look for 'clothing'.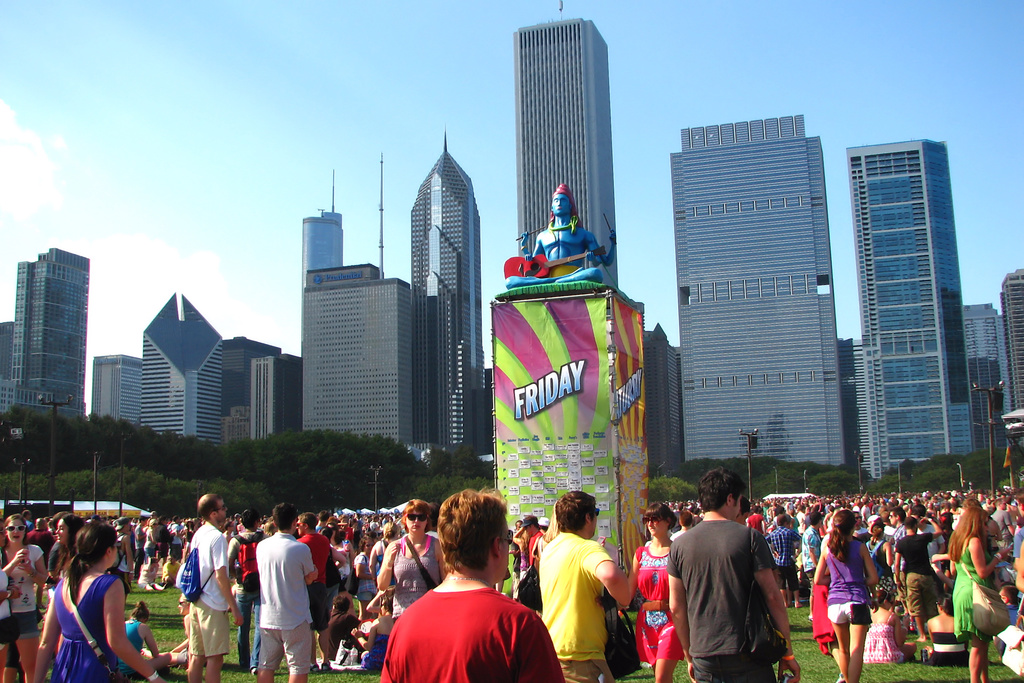
Found: x1=824, y1=537, x2=871, y2=623.
